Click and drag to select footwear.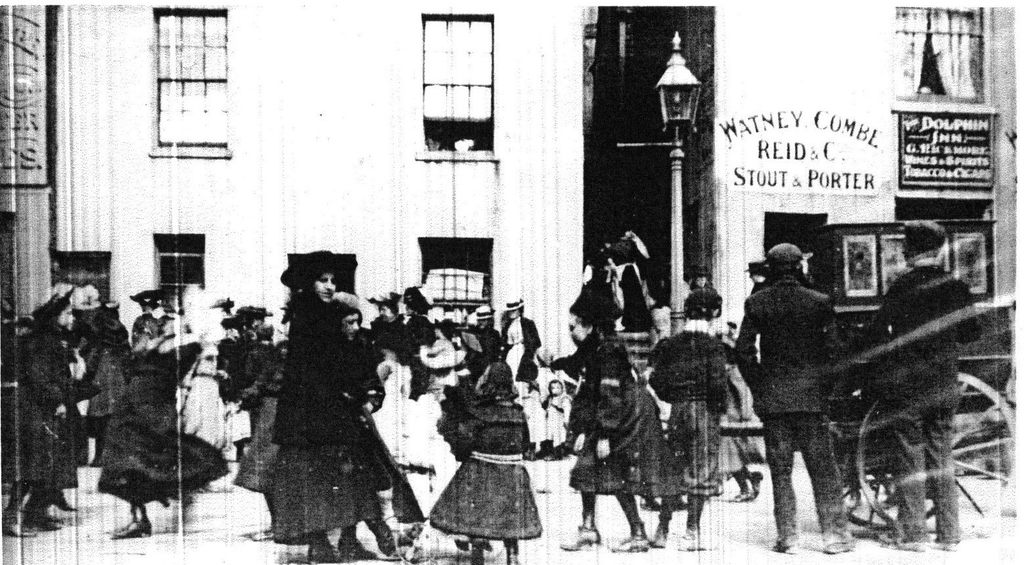
Selection: [121,504,150,540].
